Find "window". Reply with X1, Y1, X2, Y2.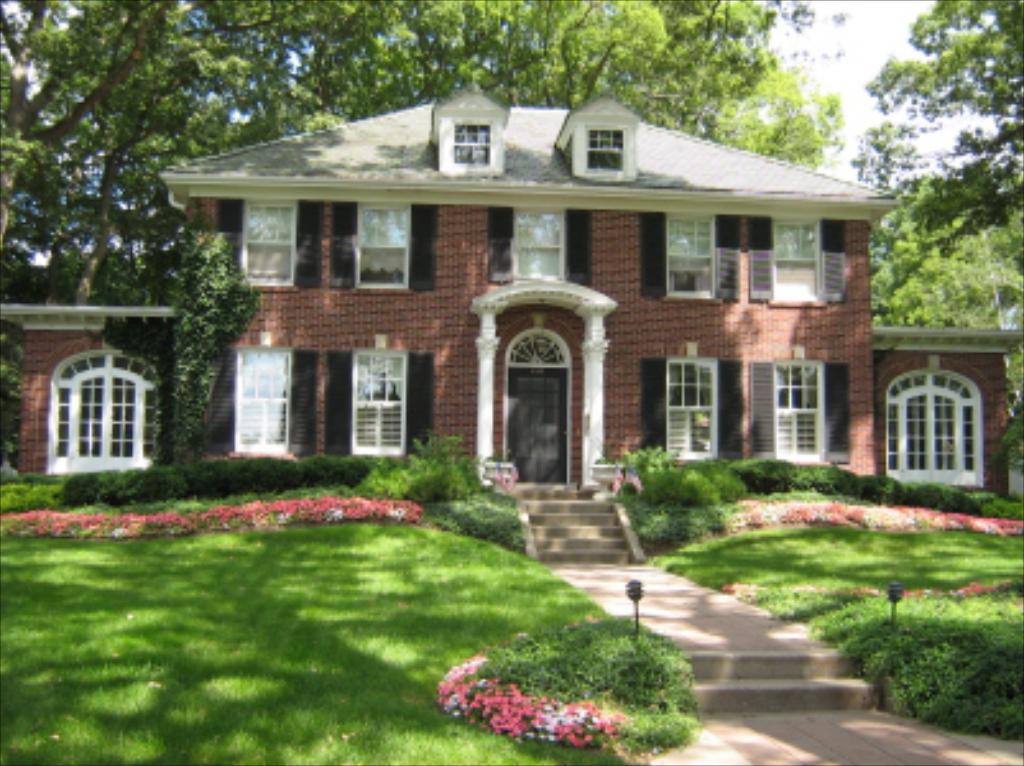
664, 355, 718, 452.
